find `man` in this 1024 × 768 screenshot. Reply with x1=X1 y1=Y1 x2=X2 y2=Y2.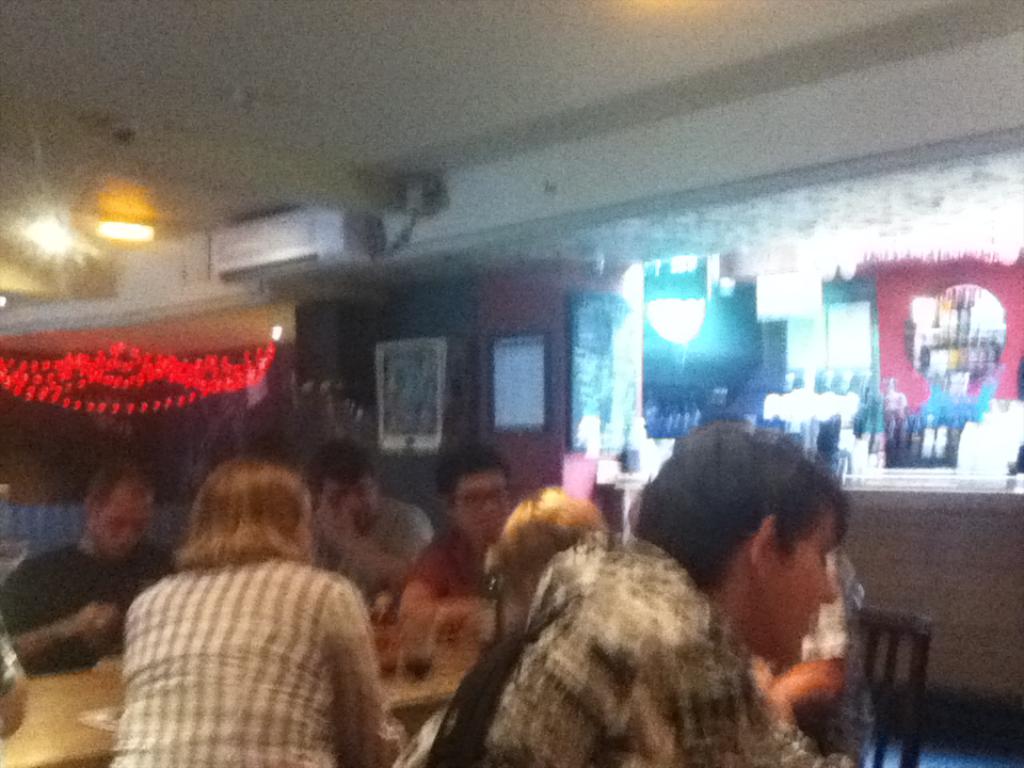
x1=741 y1=543 x2=858 y2=734.
